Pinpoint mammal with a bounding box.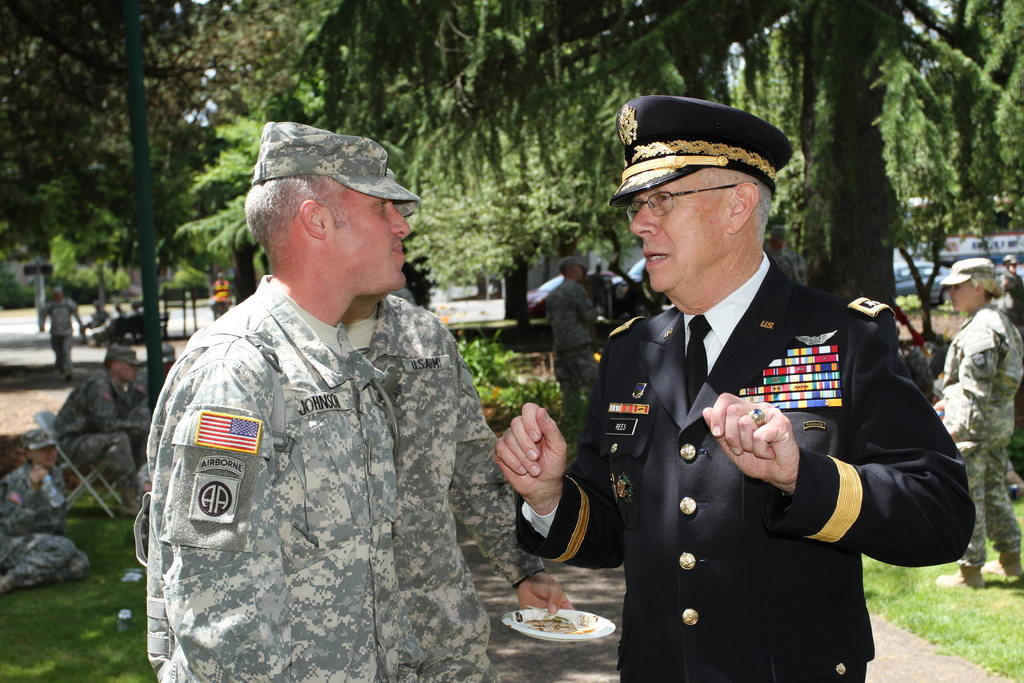
935/252/1023/588.
